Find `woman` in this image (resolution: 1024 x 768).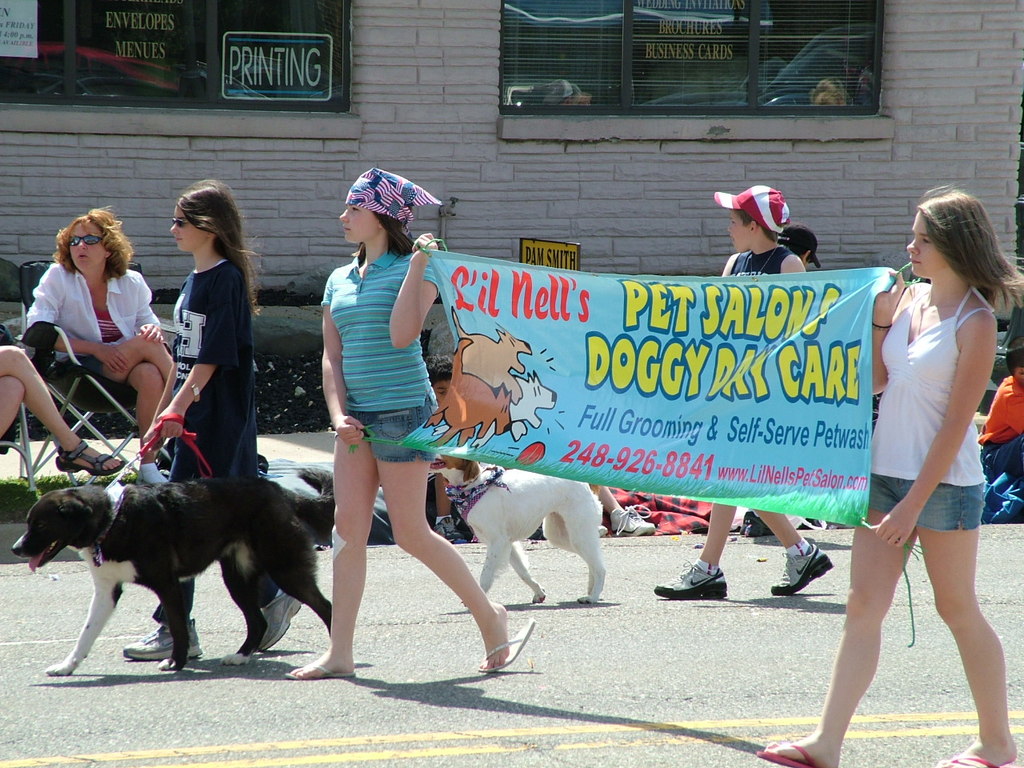
(left=13, top=202, right=179, bottom=479).
